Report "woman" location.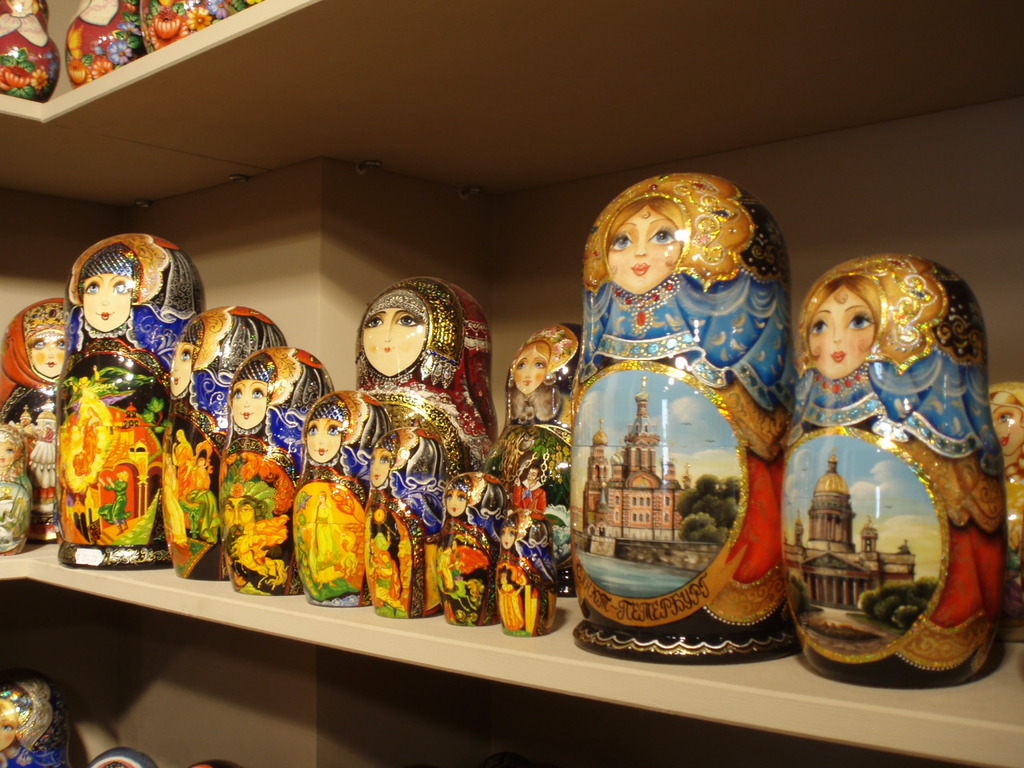
Report: [504, 334, 573, 439].
